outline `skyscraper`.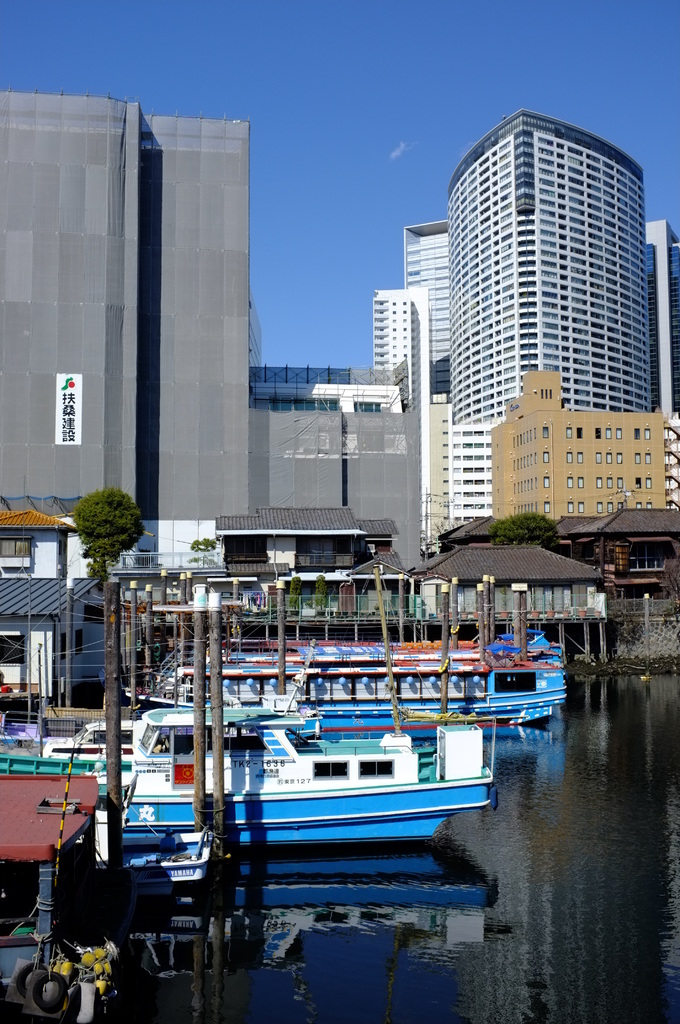
Outline: bbox(391, 225, 468, 391).
